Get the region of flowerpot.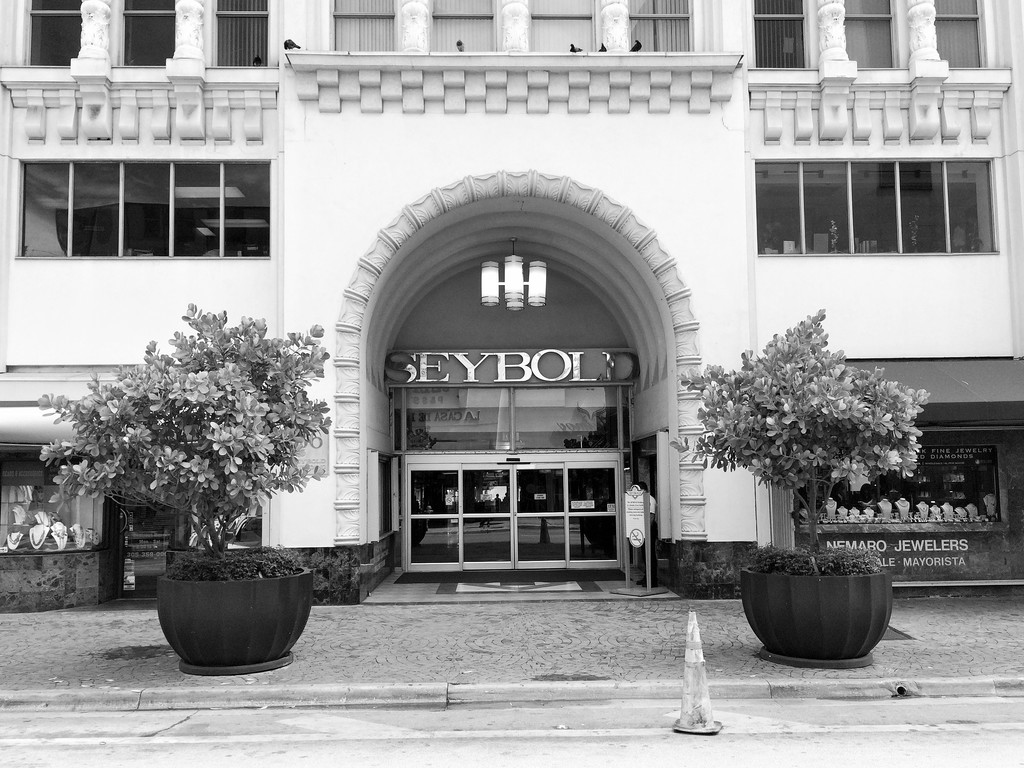
739, 569, 898, 669.
